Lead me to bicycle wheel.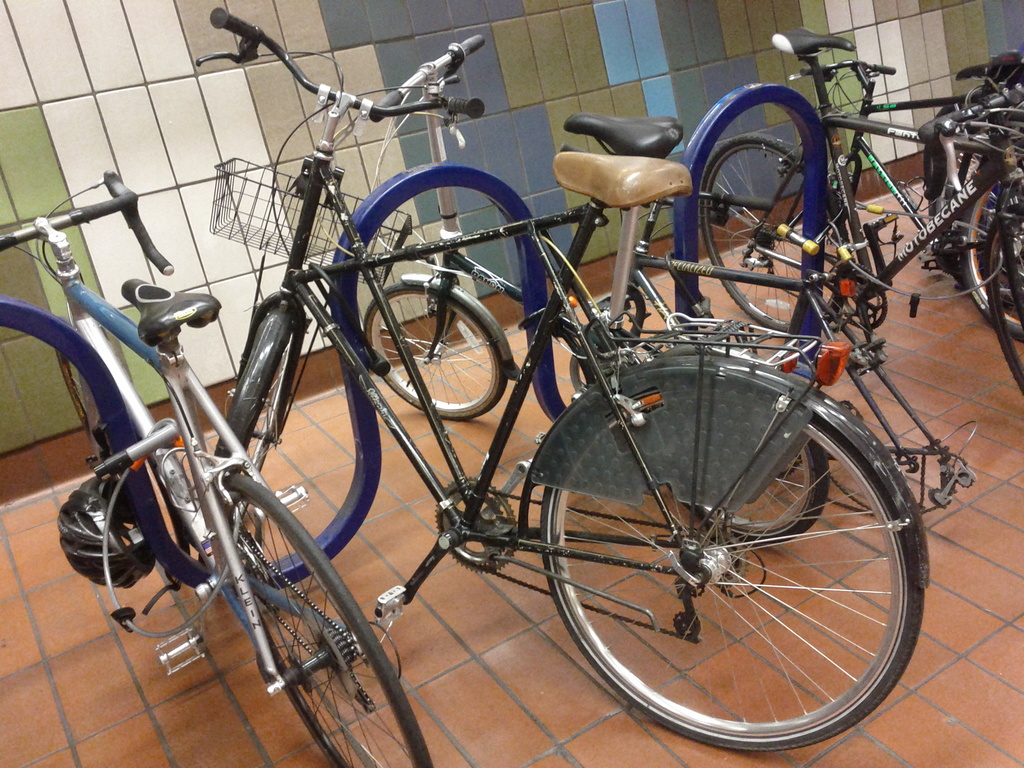
Lead to locate(367, 287, 507, 423).
